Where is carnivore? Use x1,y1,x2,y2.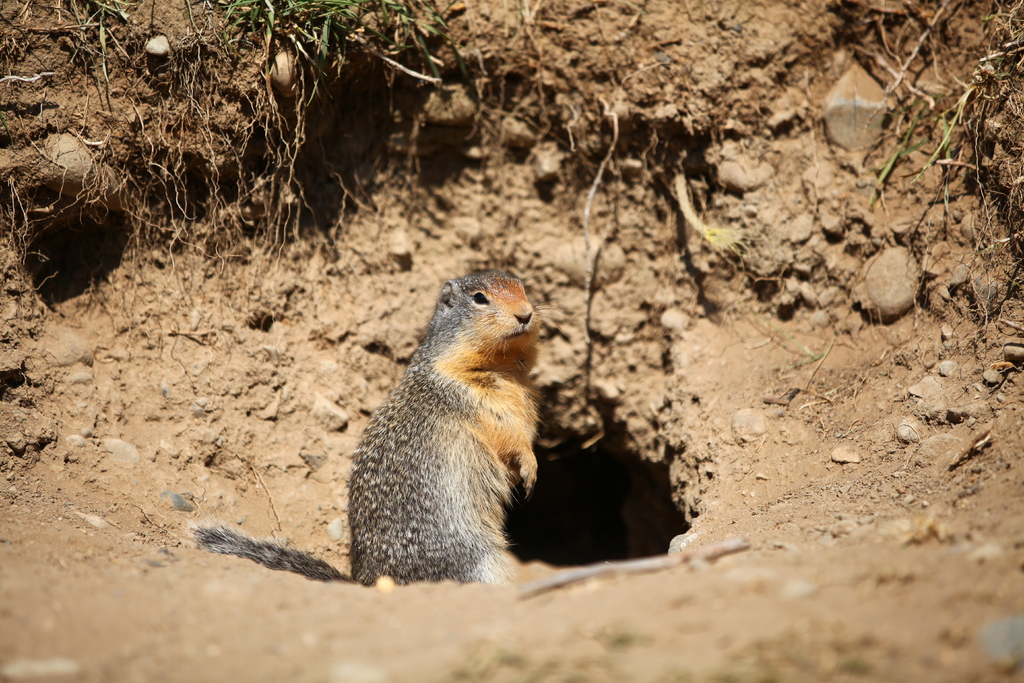
178,259,554,587.
